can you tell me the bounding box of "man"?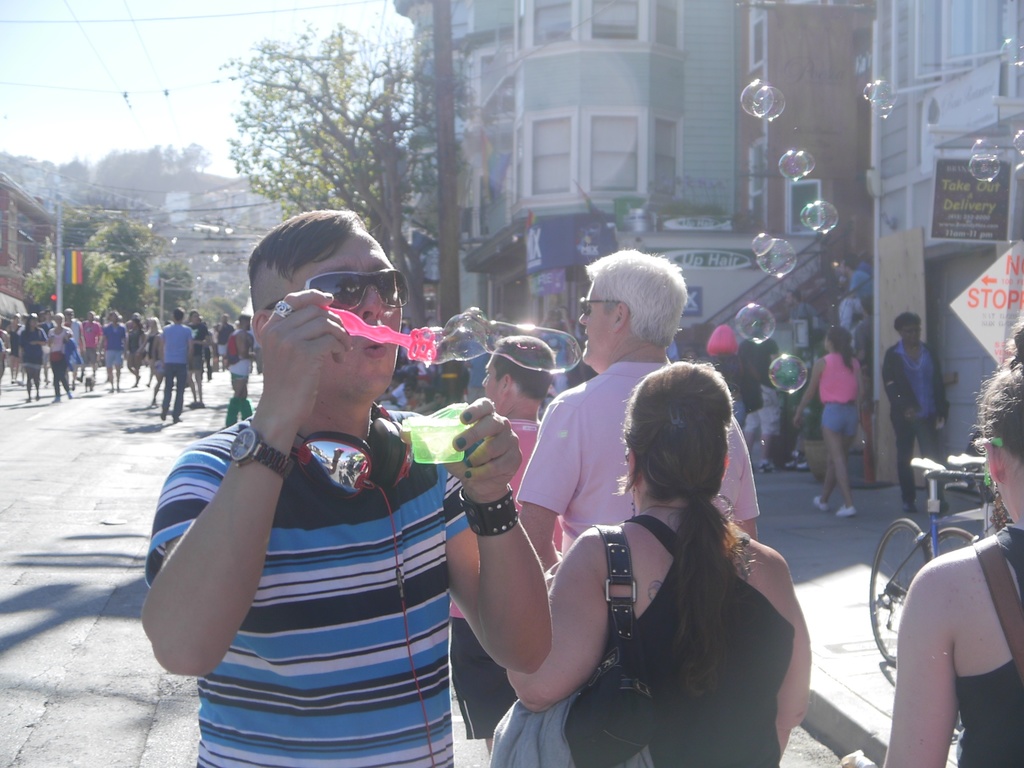
box=[447, 335, 563, 756].
